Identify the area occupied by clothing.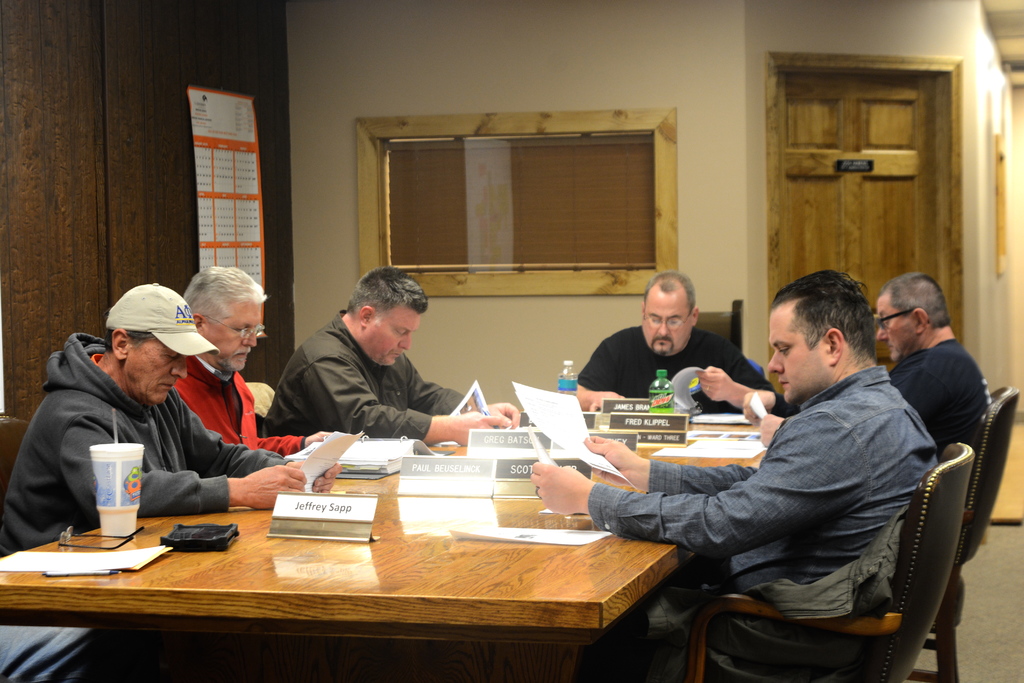
Area: locate(151, 352, 312, 468).
